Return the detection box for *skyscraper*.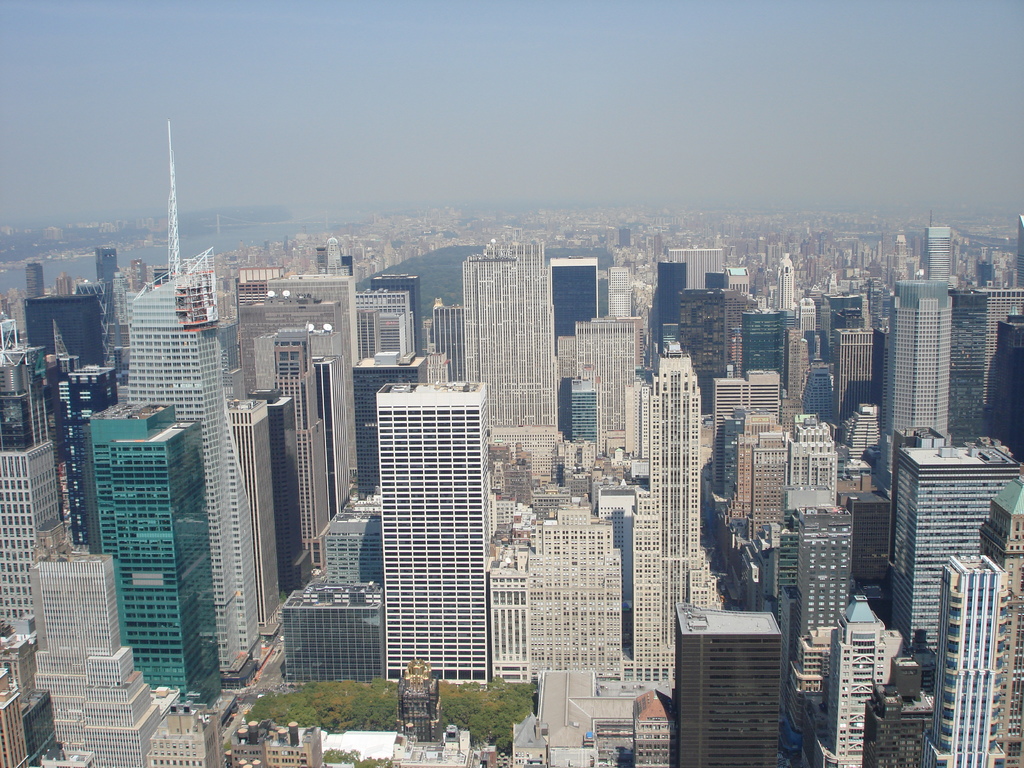
(891,234,911,264).
